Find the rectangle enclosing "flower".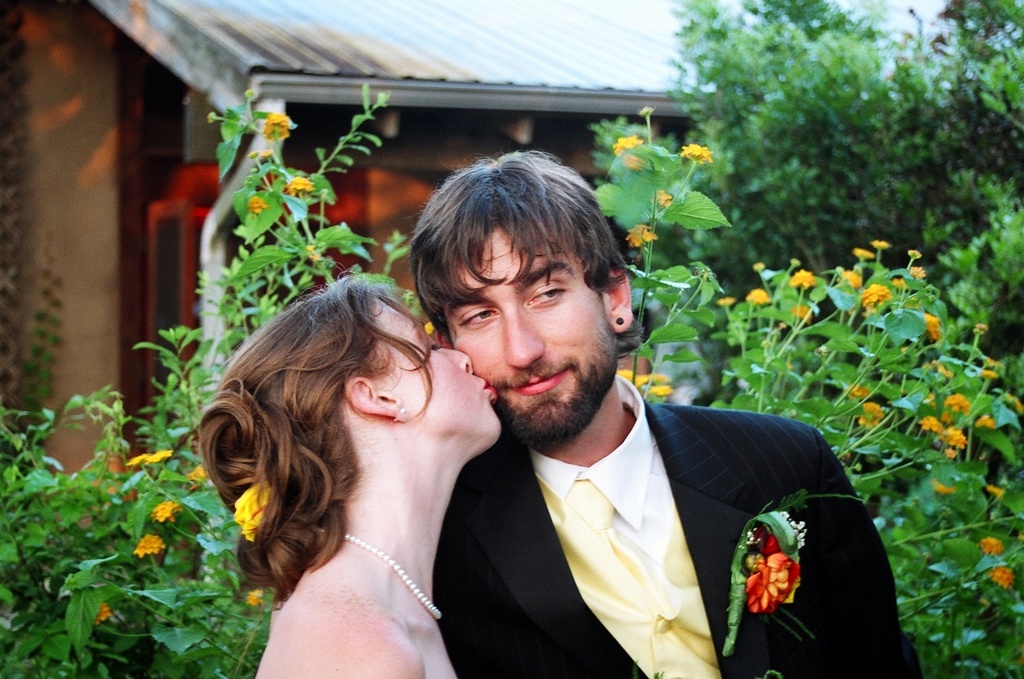
detection(644, 383, 672, 397).
